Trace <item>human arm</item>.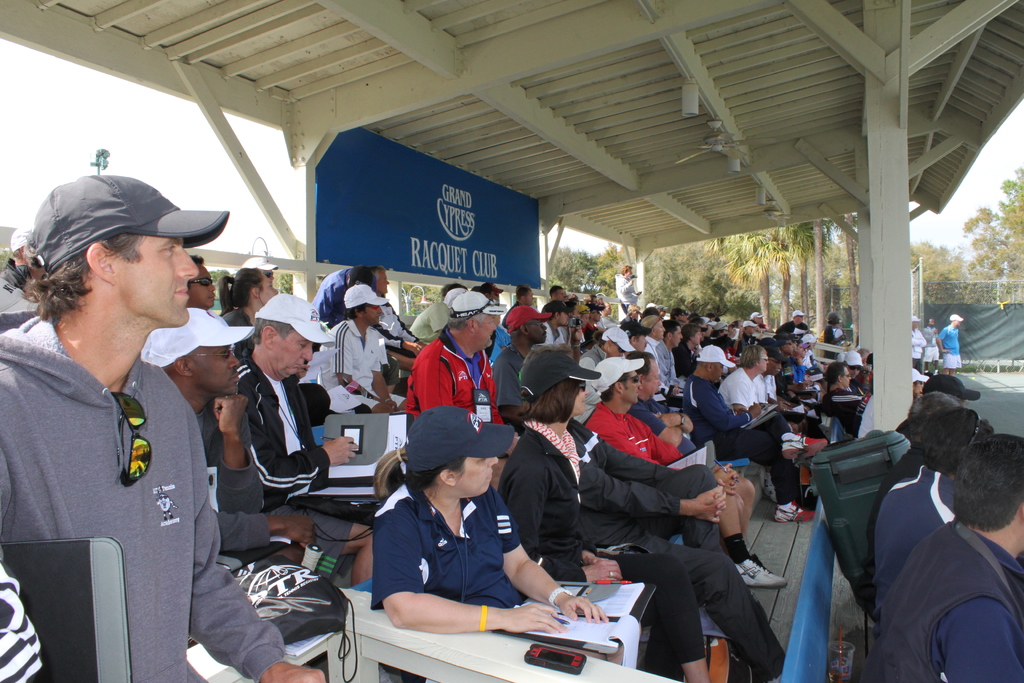
Traced to locate(909, 335, 921, 347).
